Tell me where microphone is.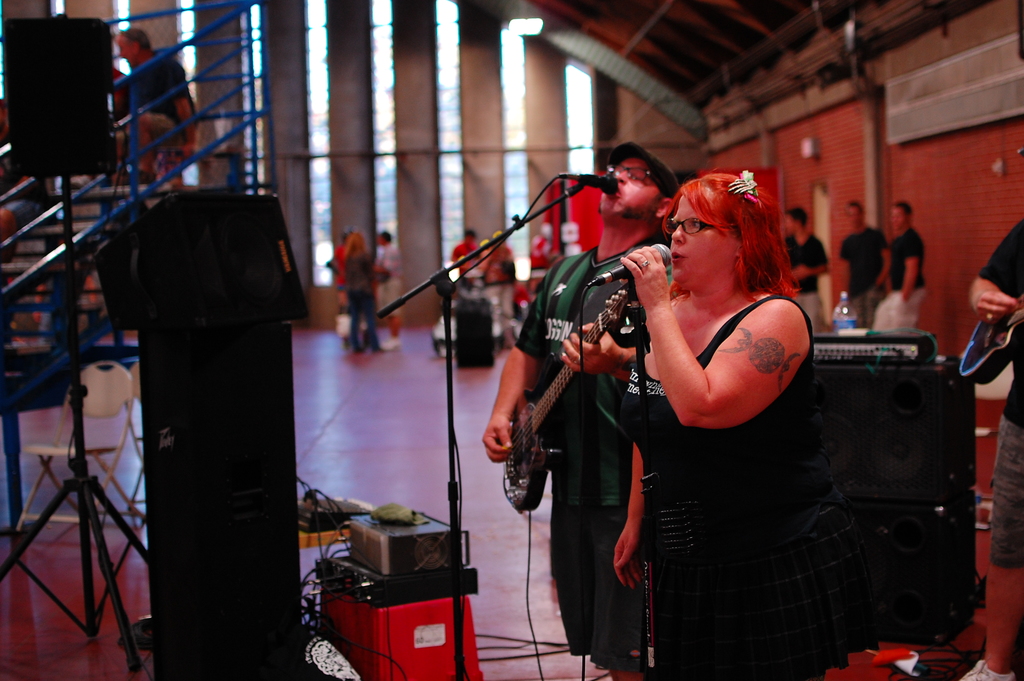
microphone is at 608, 238, 676, 281.
